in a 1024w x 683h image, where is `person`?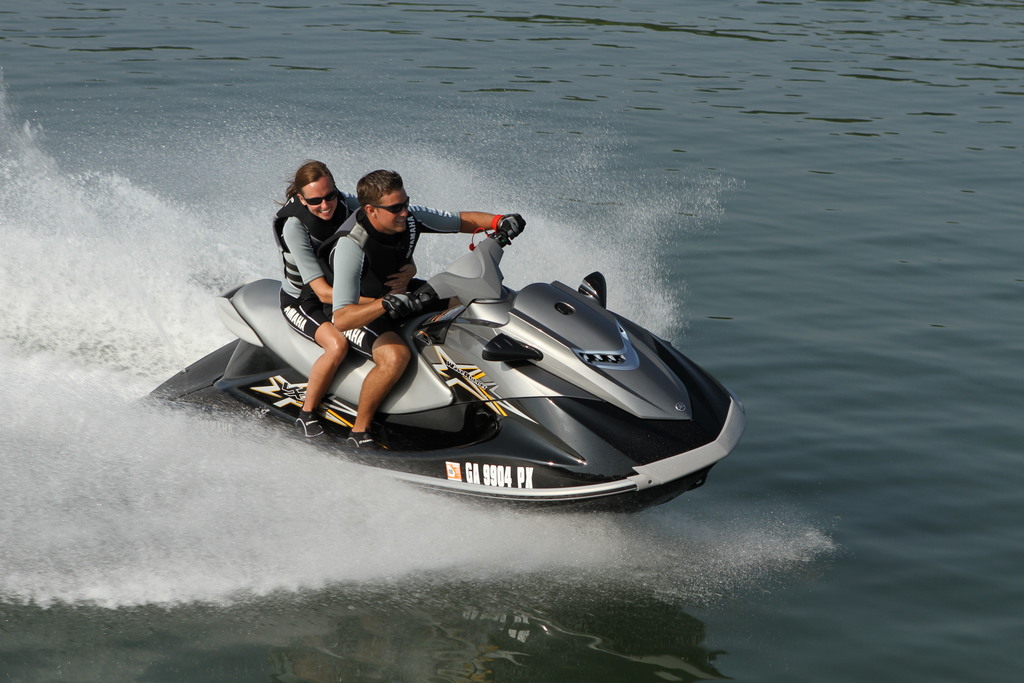
bbox(276, 160, 364, 431).
